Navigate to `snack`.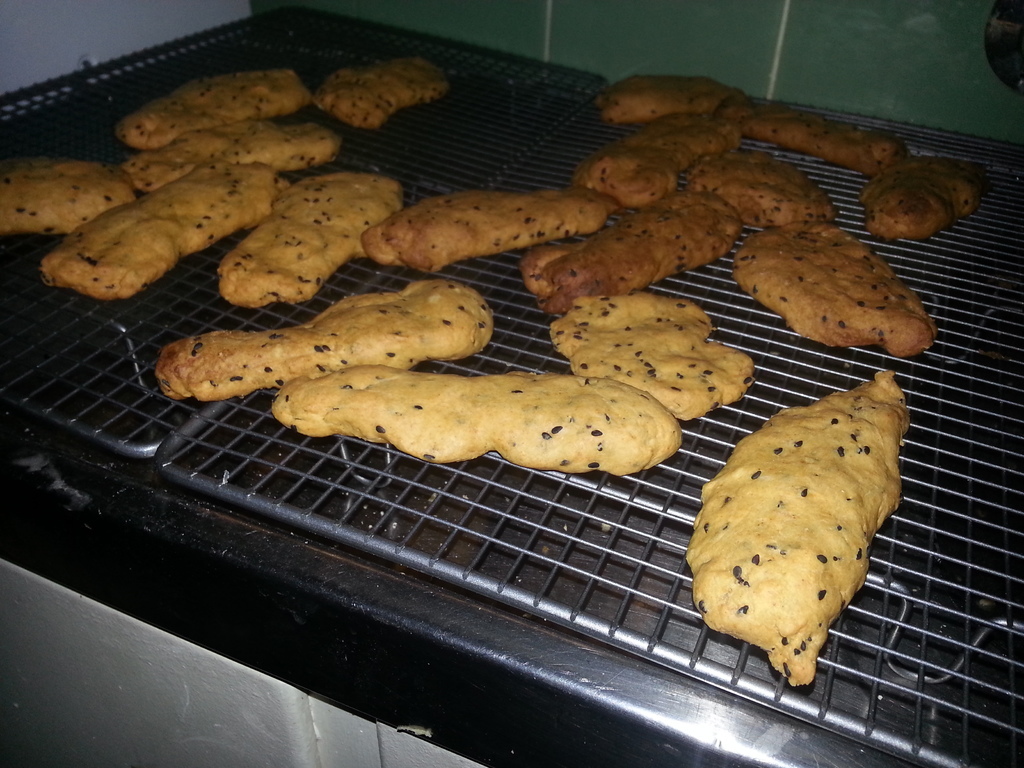
Navigation target: 859,156,988,243.
